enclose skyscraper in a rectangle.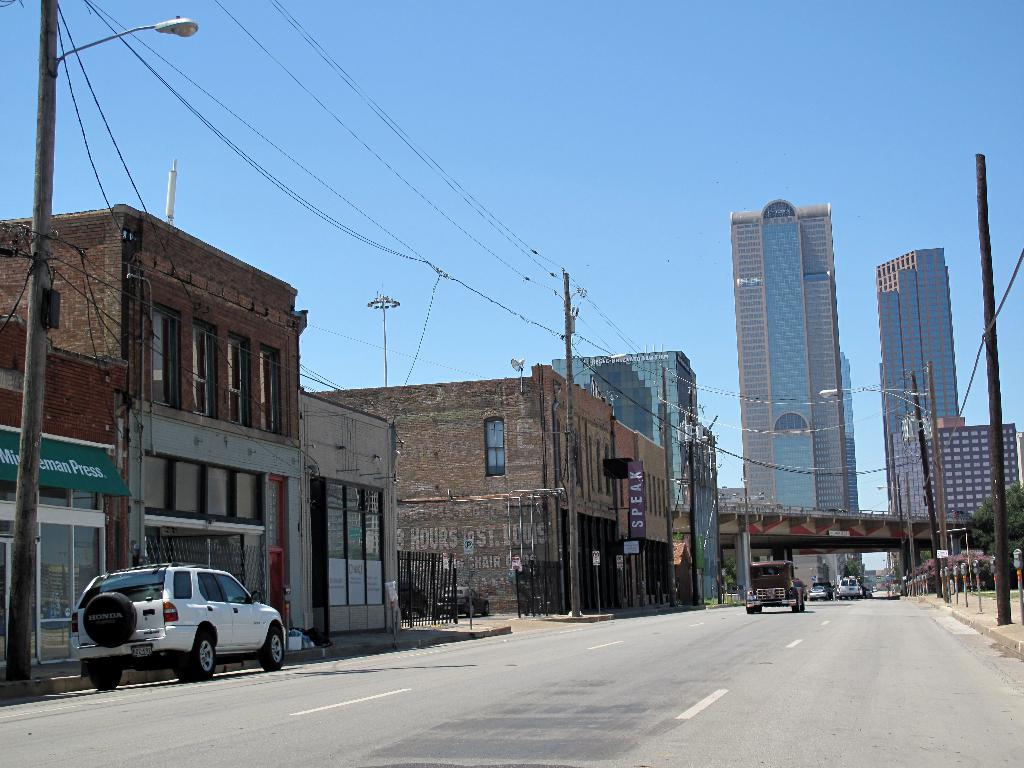
locate(551, 352, 724, 607).
